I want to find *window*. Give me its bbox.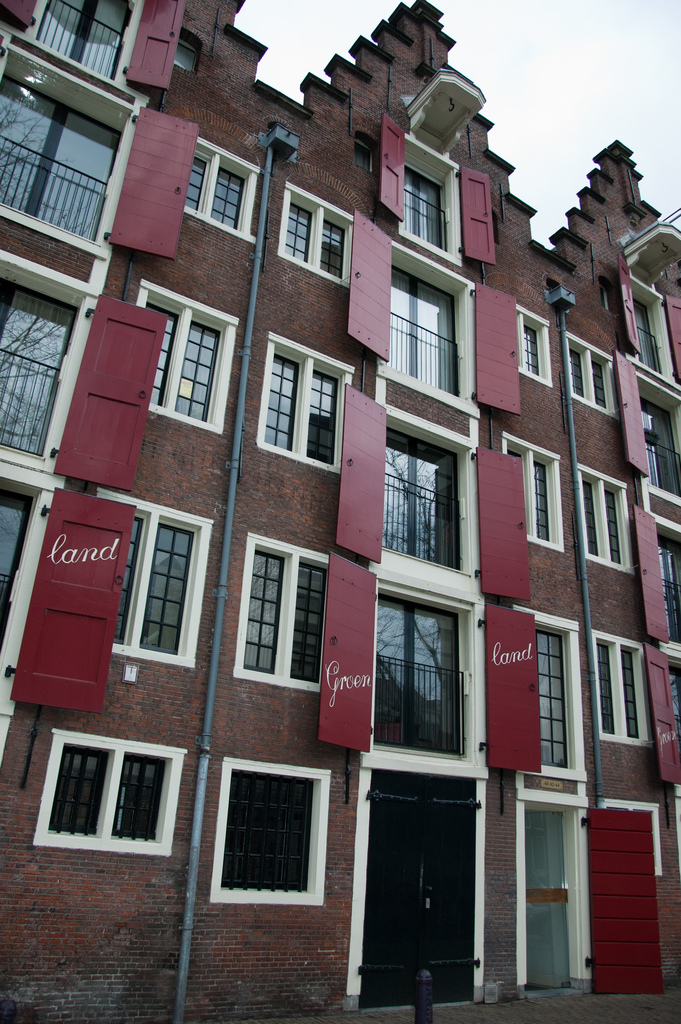
{"left": 514, "top": 305, "right": 546, "bottom": 381}.
